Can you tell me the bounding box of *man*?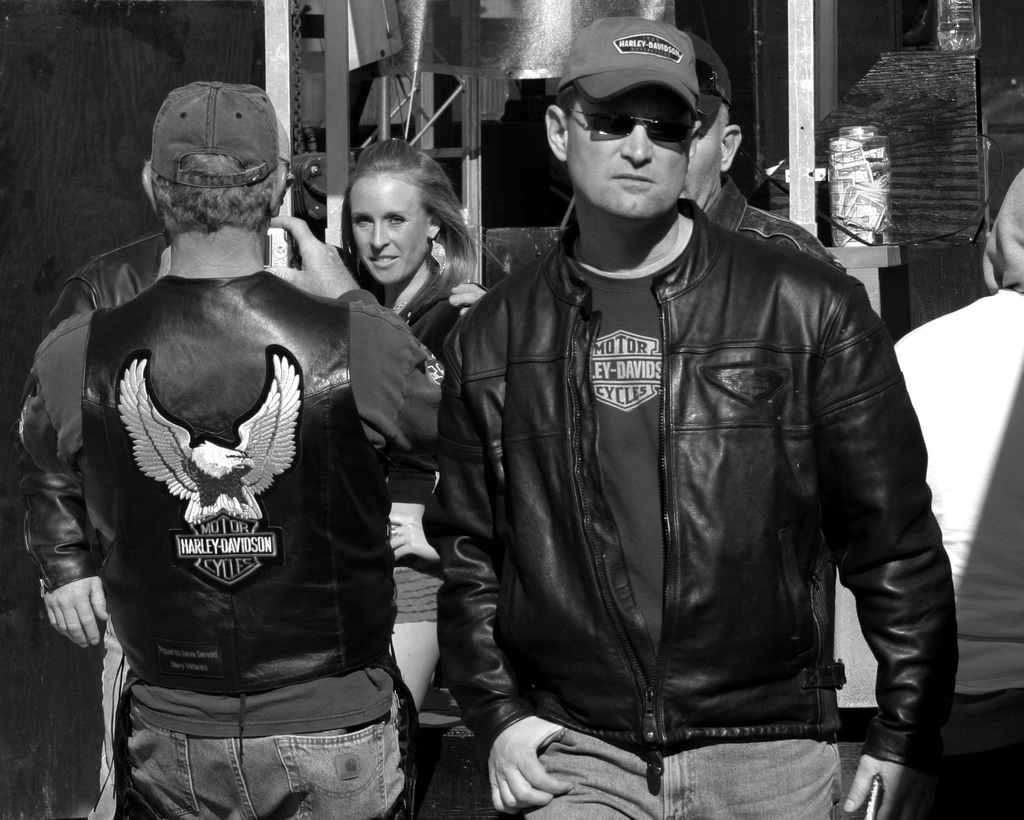
423 22 963 819.
